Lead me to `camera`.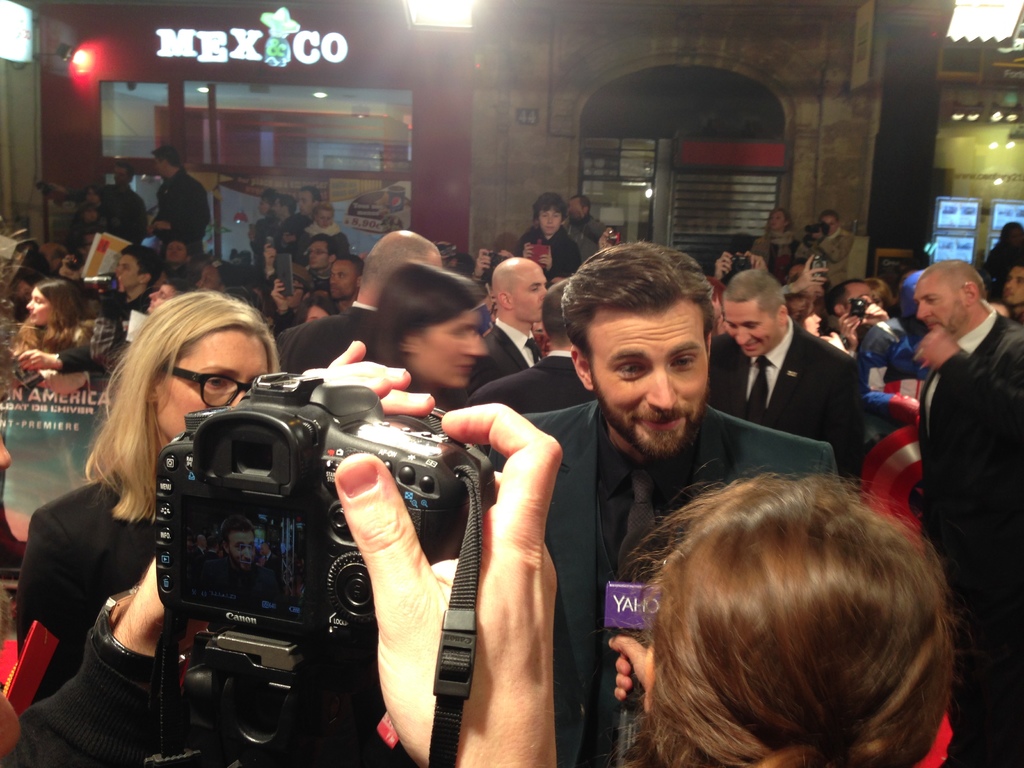
Lead to x1=609, y1=232, x2=620, y2=248.
